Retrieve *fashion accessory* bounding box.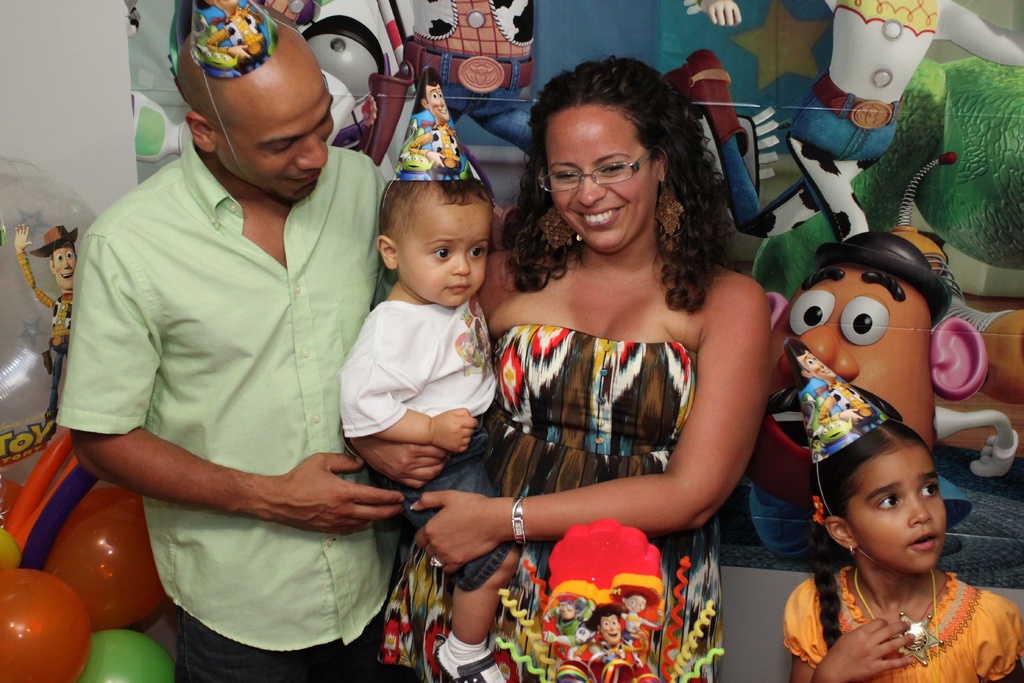
Bounding box: box(435, 634, 504, 682).
